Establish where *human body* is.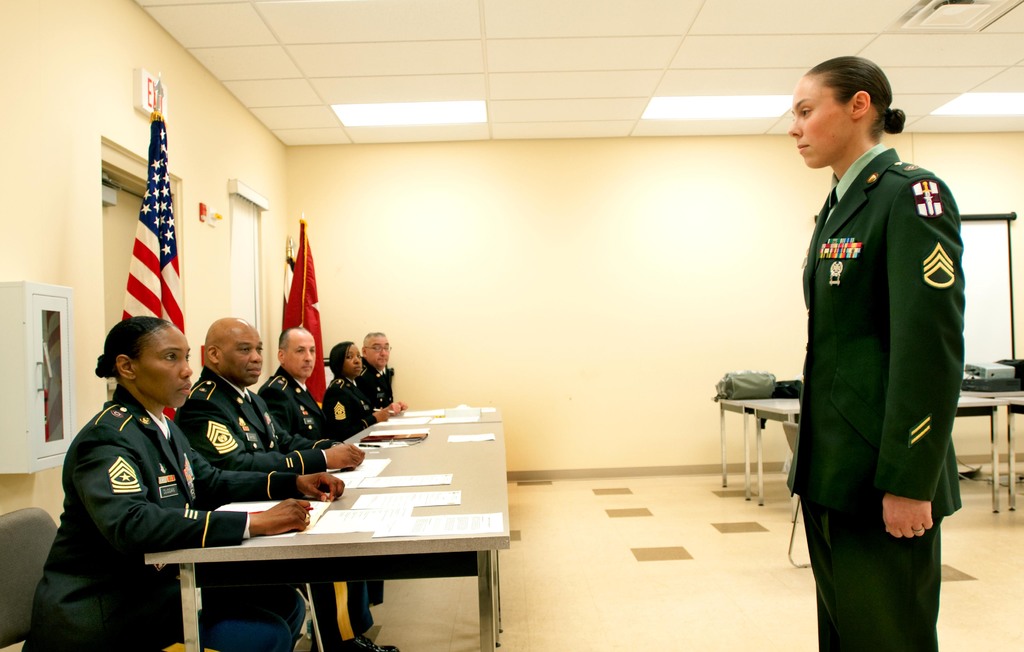
Established at [360,364,399,407].
